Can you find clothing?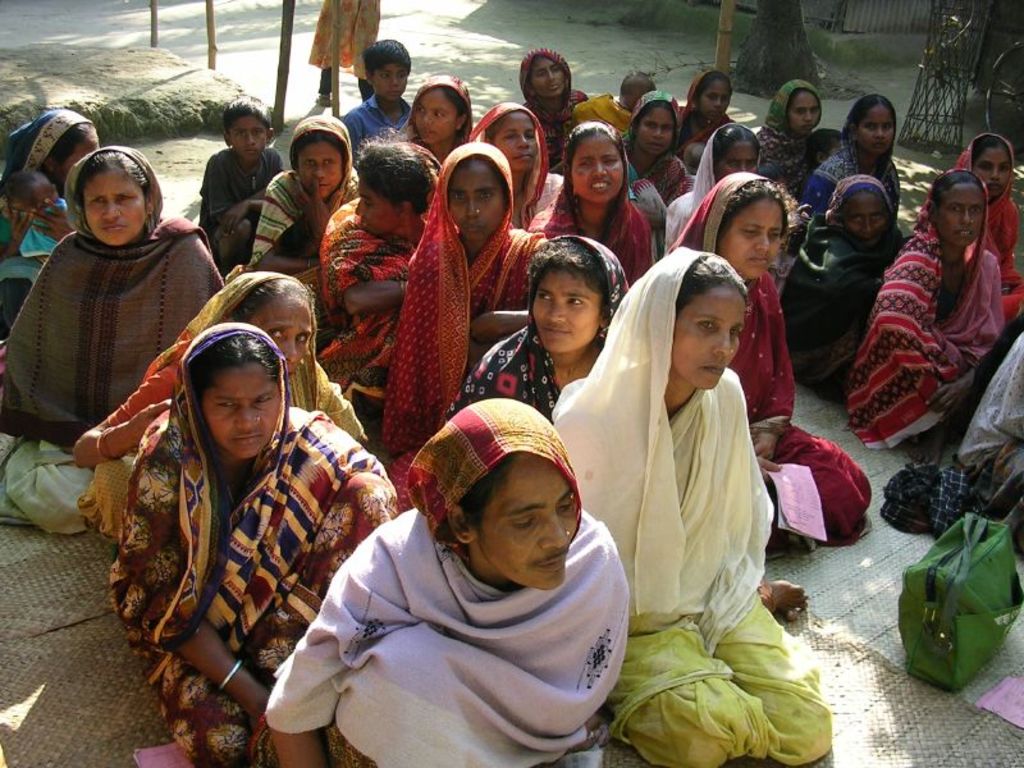
Yes, bounding box: [68, 271, 367, 549].
